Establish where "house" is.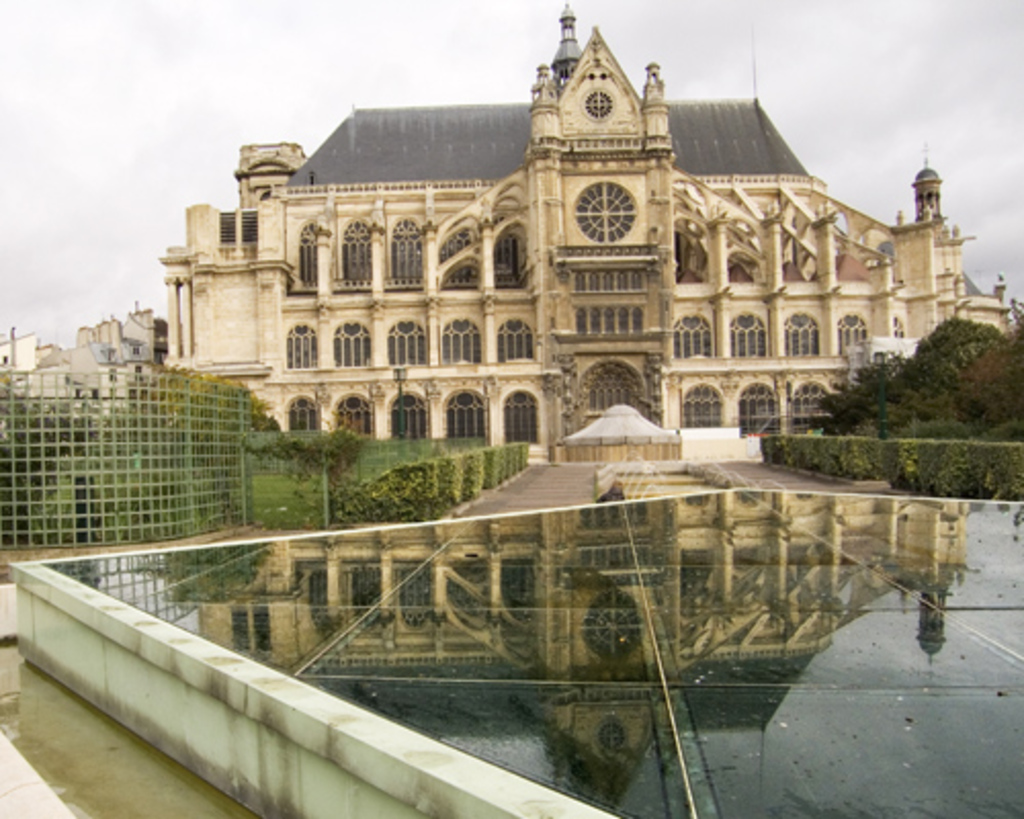
Established at bbox=(178, 61, 948, 471).
